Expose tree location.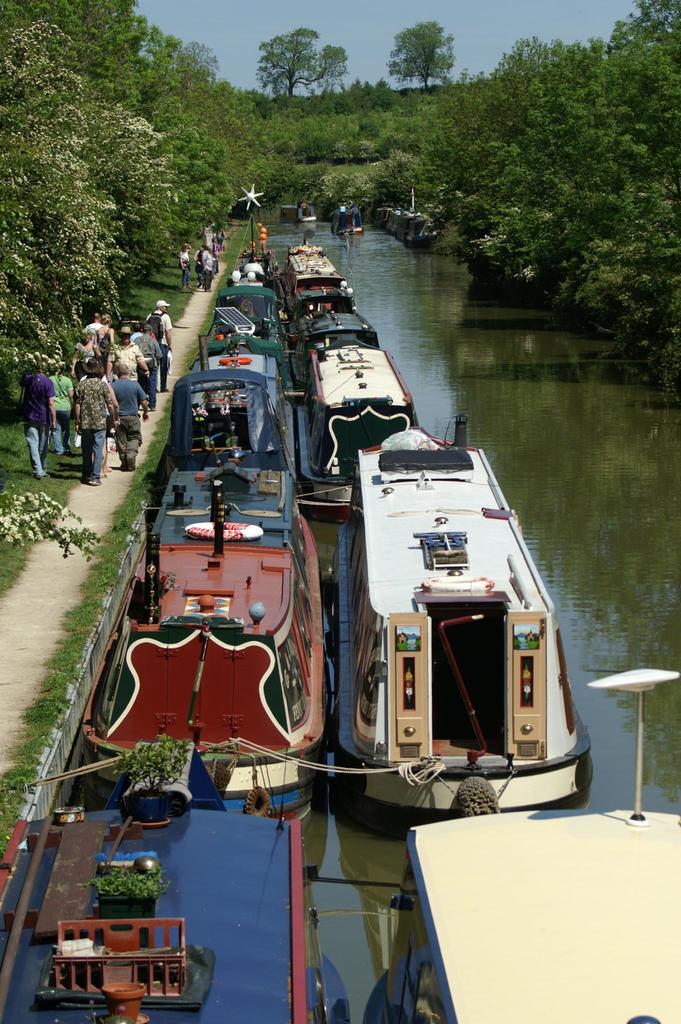
Exposed at [252, 27, 349, 100].
